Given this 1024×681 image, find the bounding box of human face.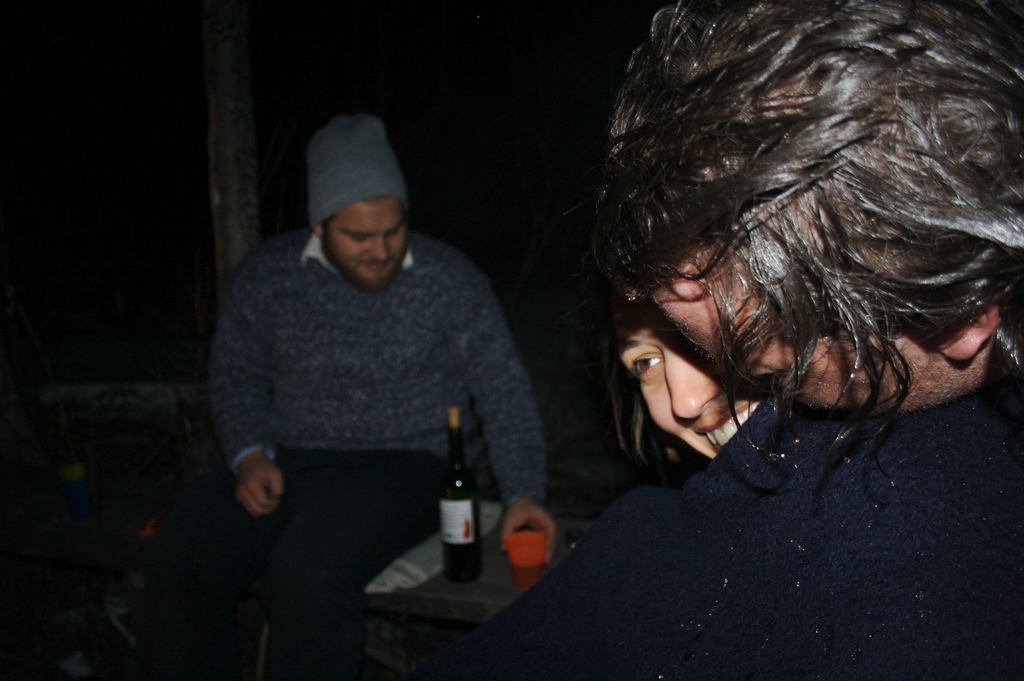
bbox(655, 181, 980, 409).
